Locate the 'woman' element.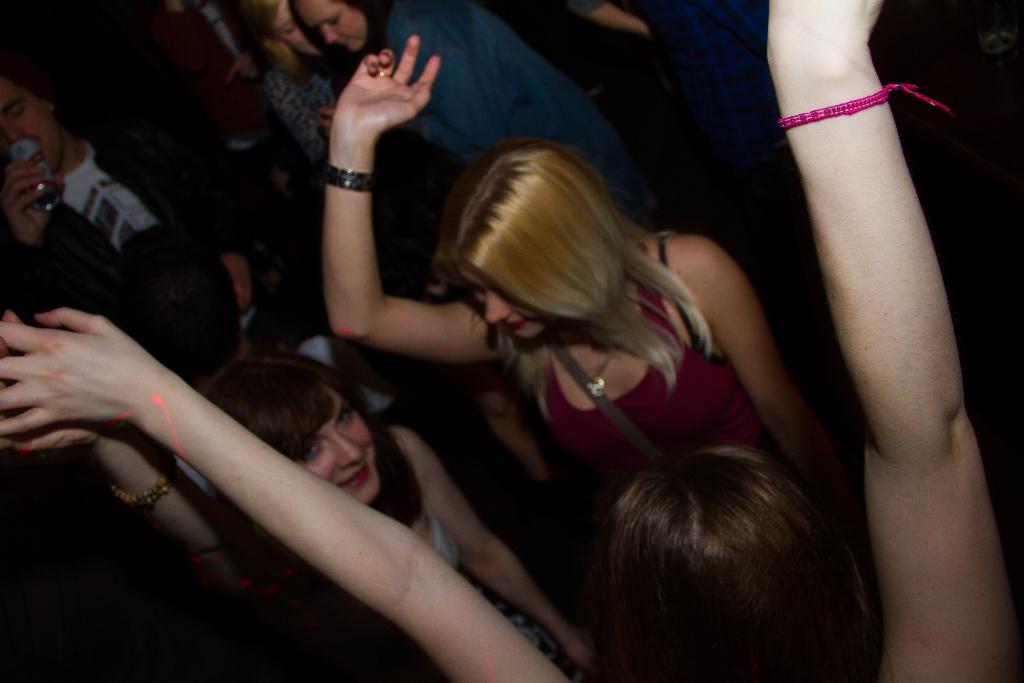
Element bbox: l=0, t=353, r=600, b=664.
